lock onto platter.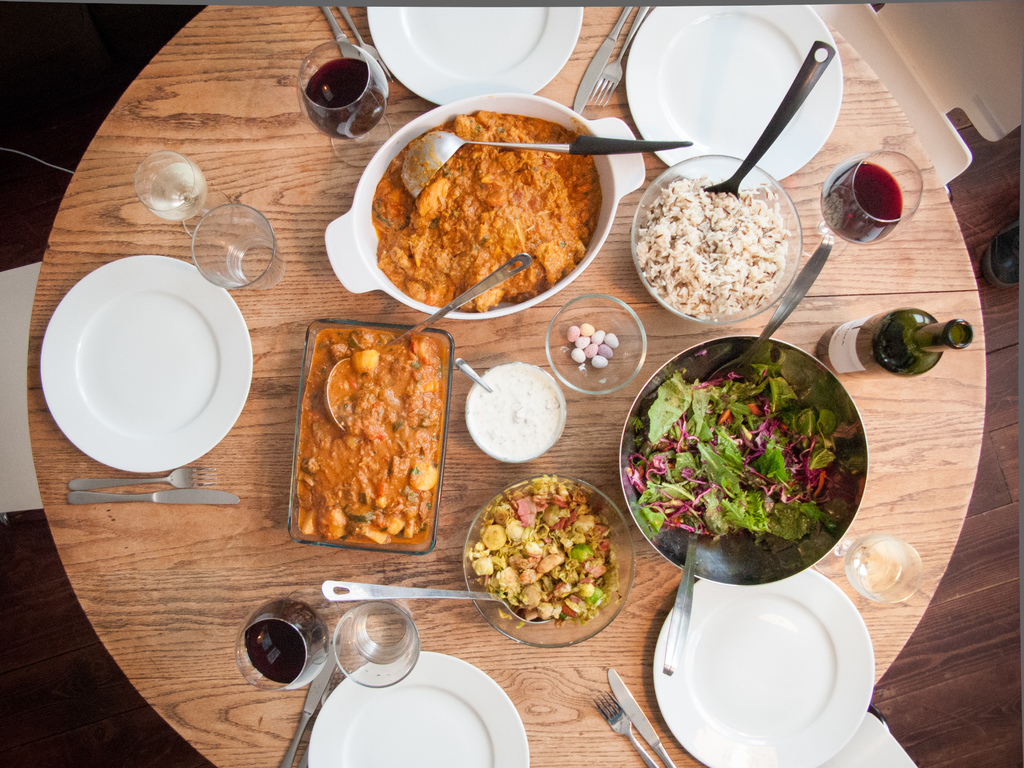
Locked: pyautogui.locateOnScreen(625, 1, 840, 188).
